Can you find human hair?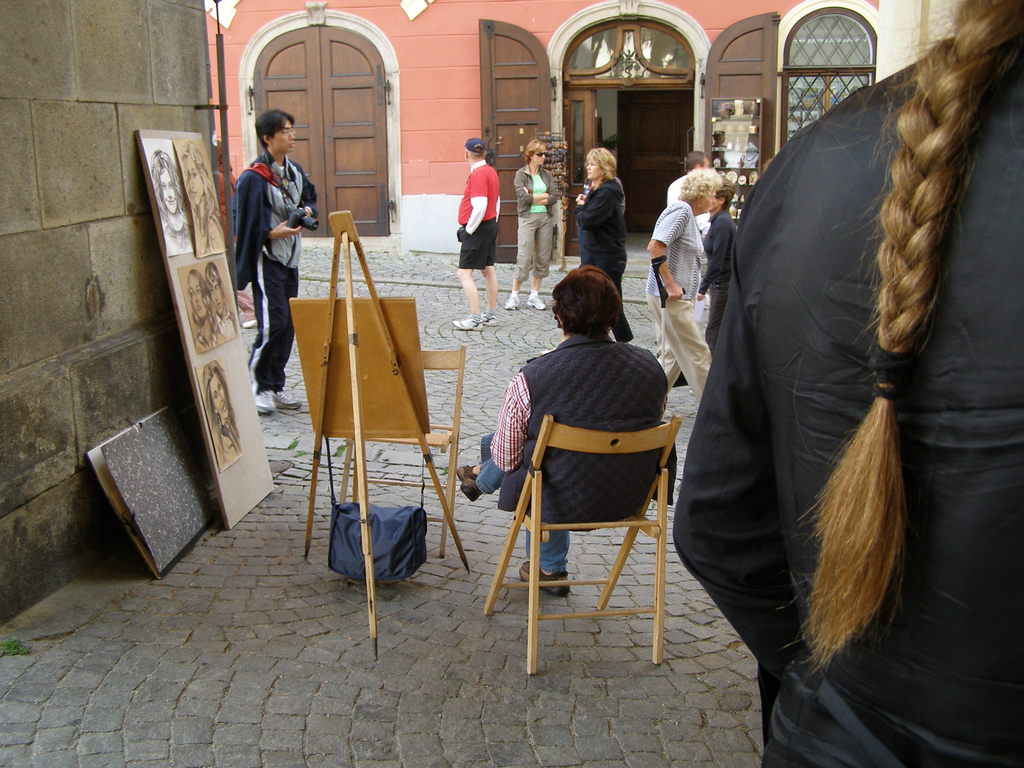
Yes, bounding box: [180, 140, 214, 188].
